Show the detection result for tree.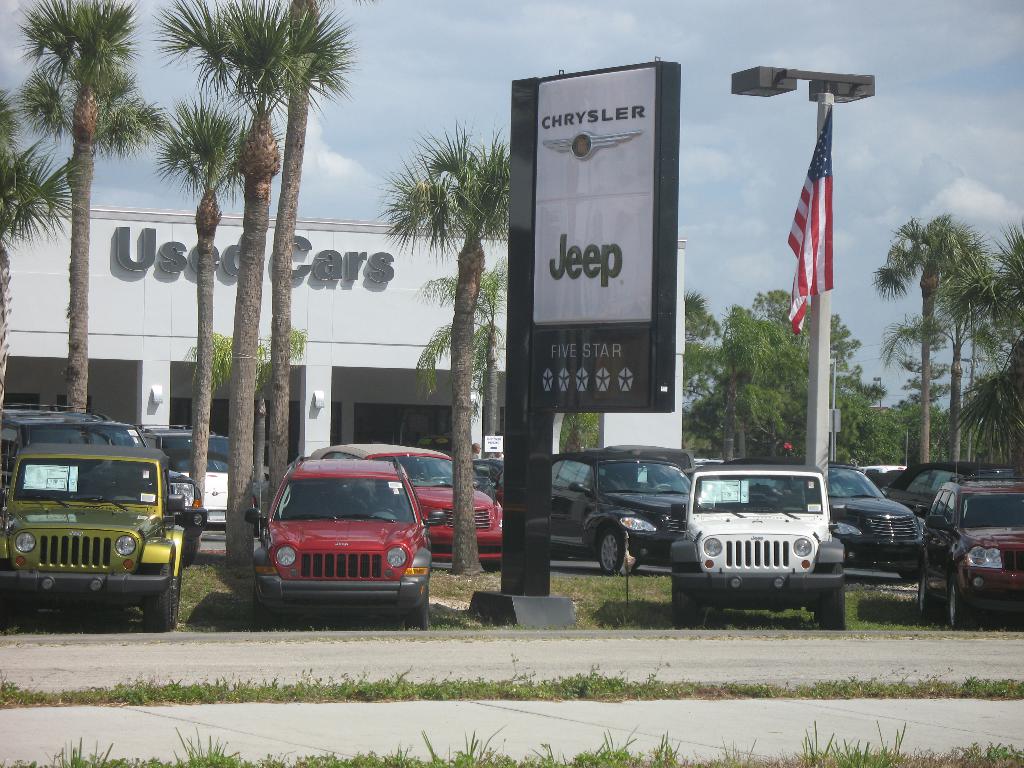
left=680, top=297, right=806, bottom=461.
